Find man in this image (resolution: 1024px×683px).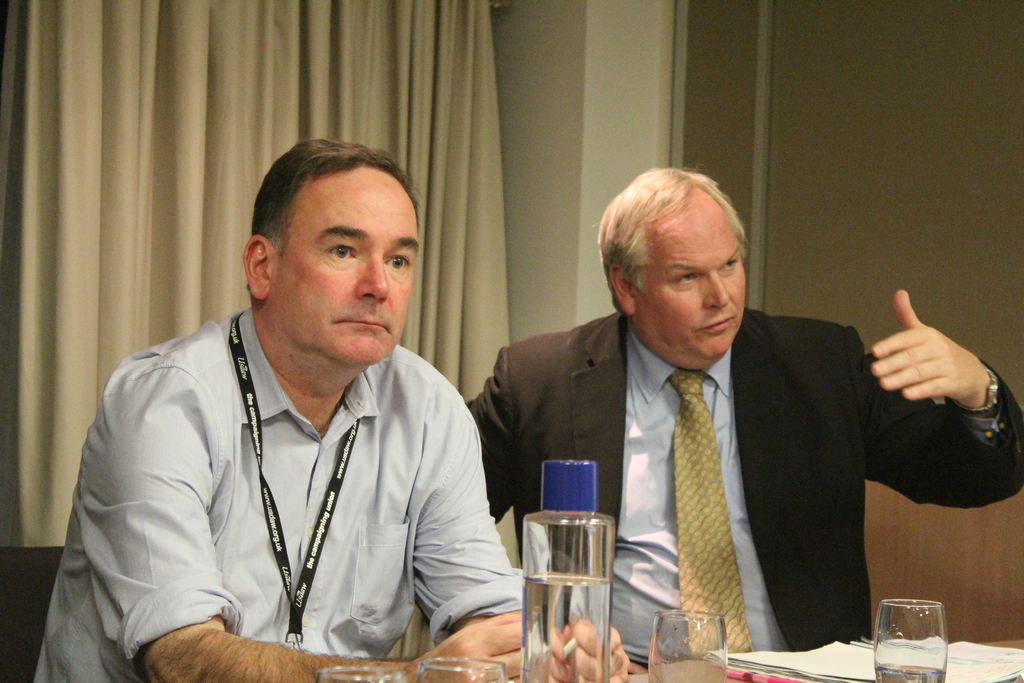
474/164/1022/682.
